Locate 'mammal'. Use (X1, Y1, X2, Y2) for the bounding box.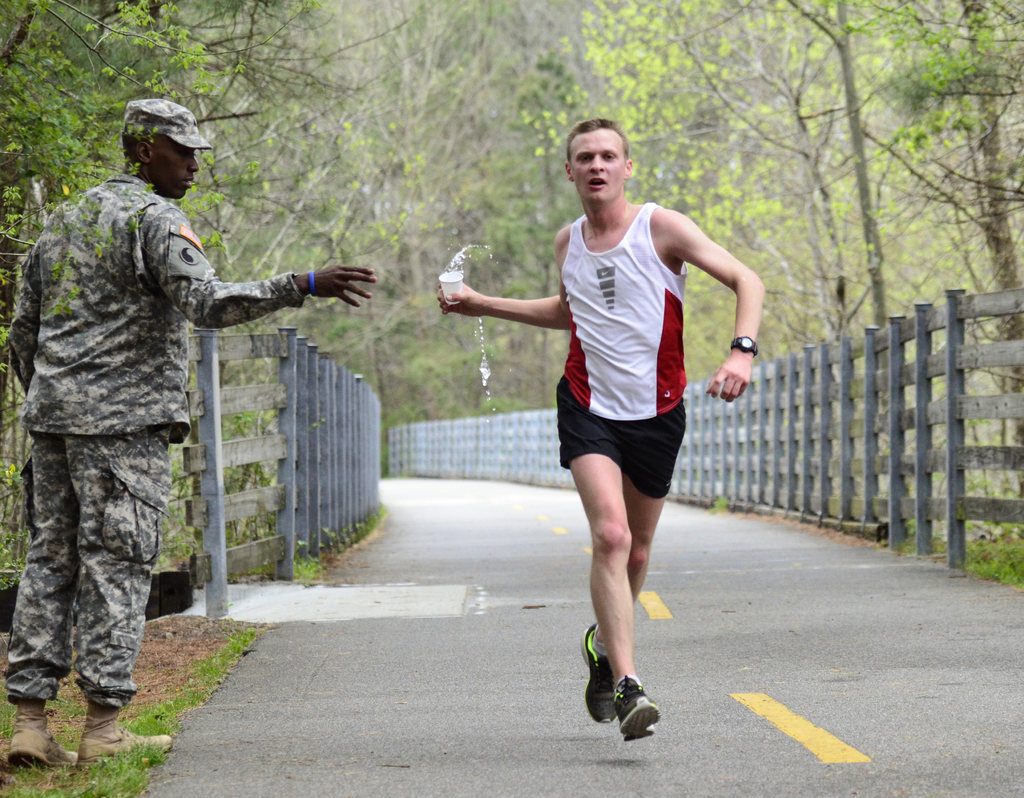
(0, 100, 377, 767).
